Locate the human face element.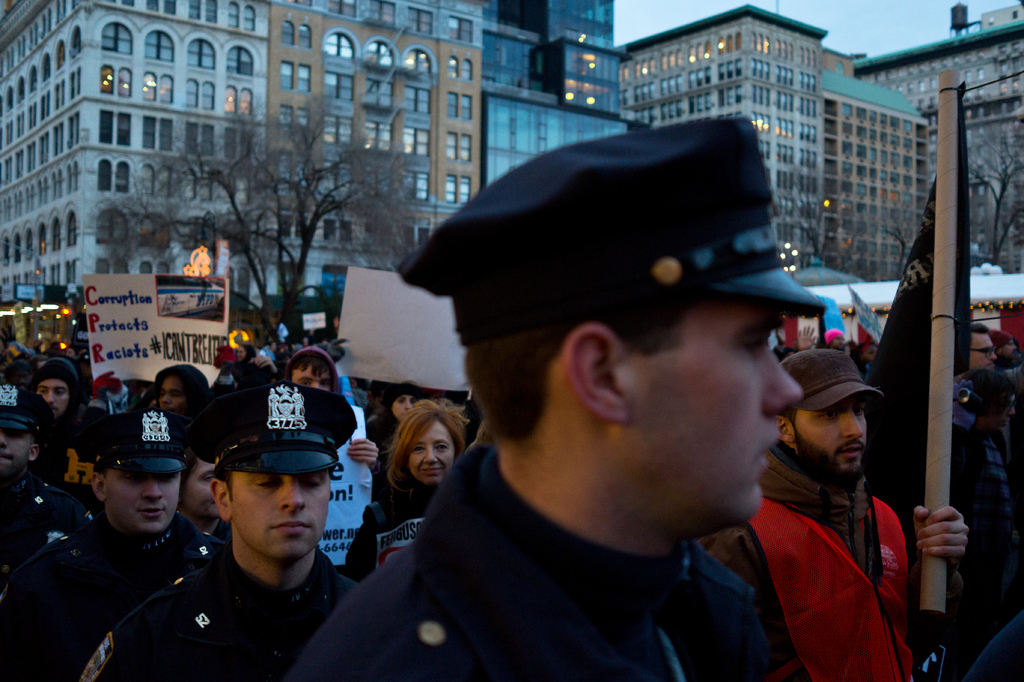
Element bbox: x1=1003 y1=338 x2=1016 y2=351.
